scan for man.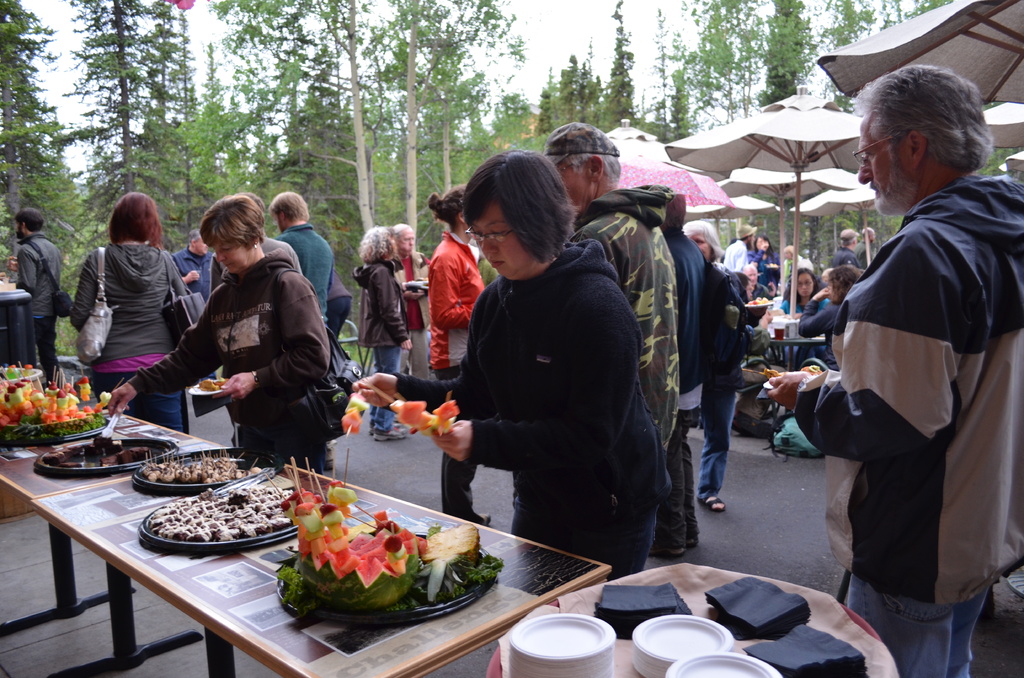
Scan result: left=266, top=190, right=336, bottom=326.
